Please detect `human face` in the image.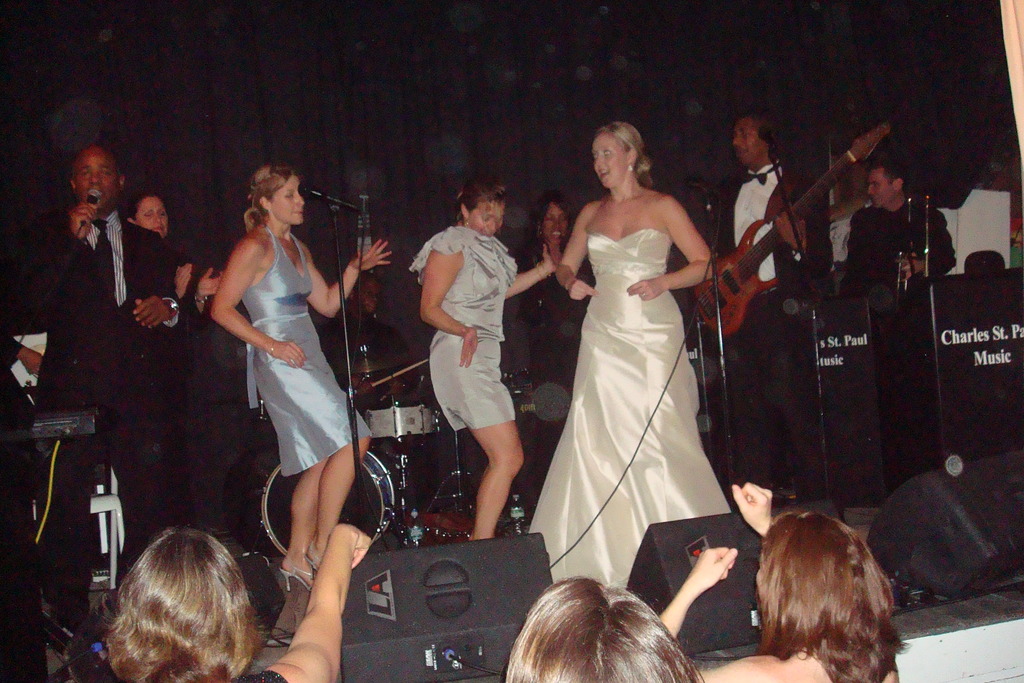
[870,161,886,211].
